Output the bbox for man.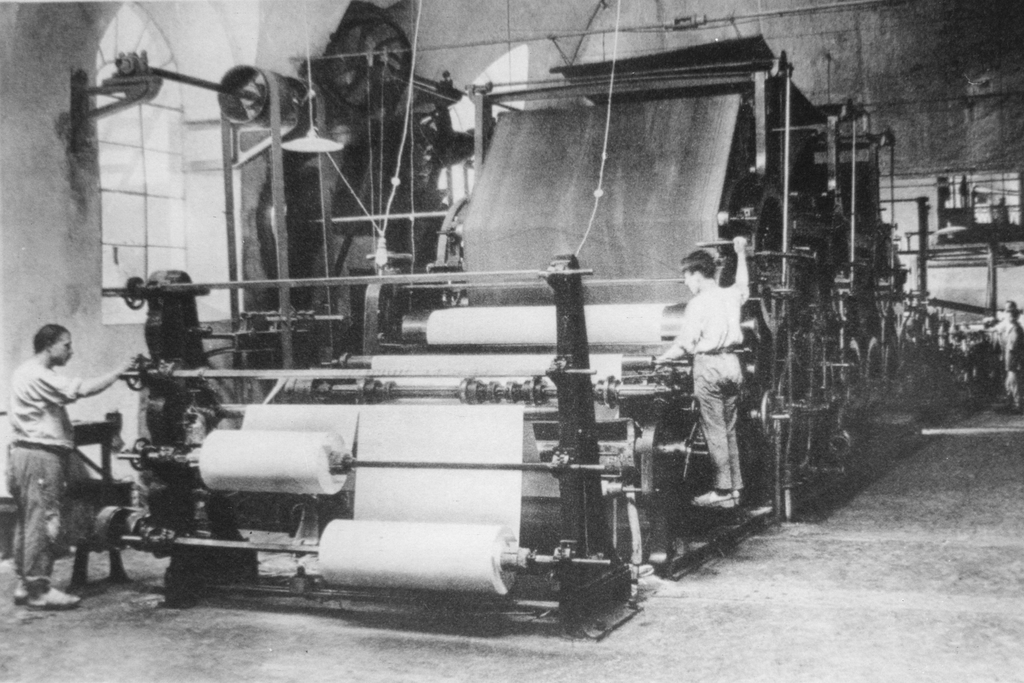
x1=652 y1=231 x2=757 y2=513.
